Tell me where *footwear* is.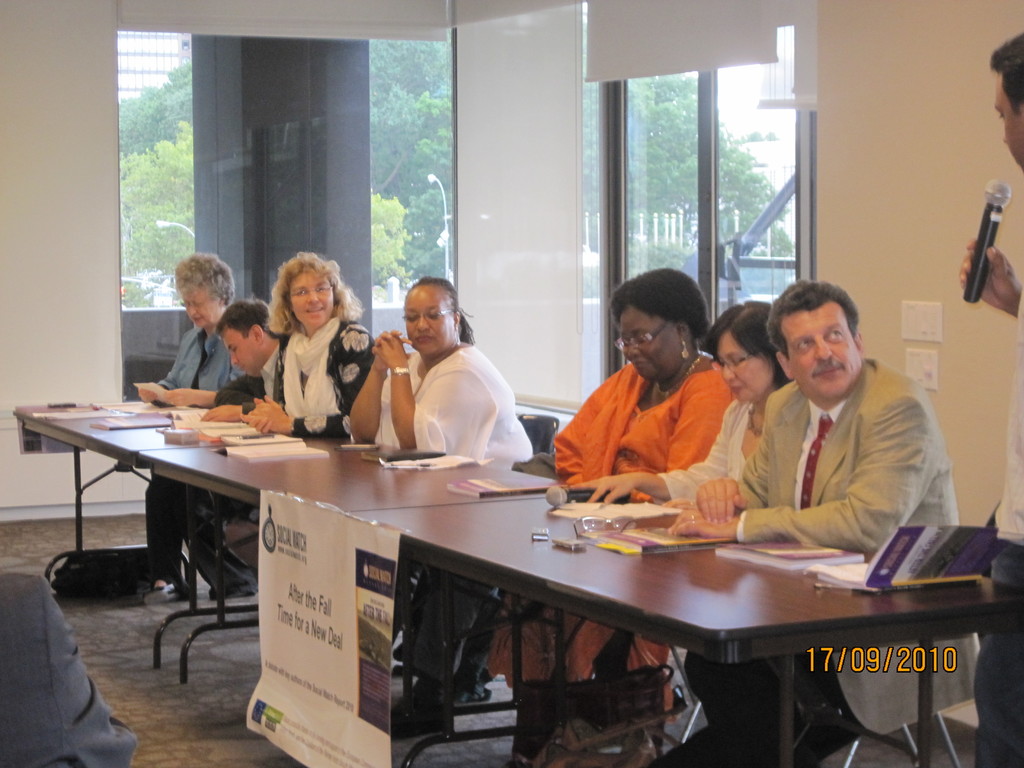
*footwear* is at (217,581,257,601).
